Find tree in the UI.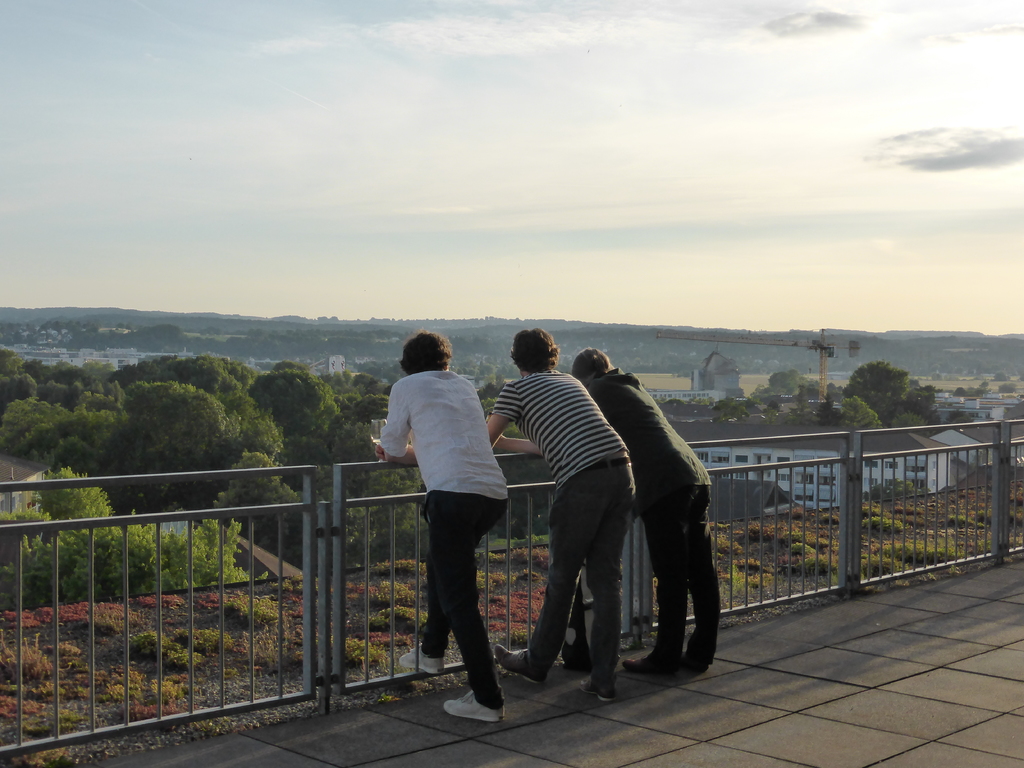
UI element at [341,491,399,561].
